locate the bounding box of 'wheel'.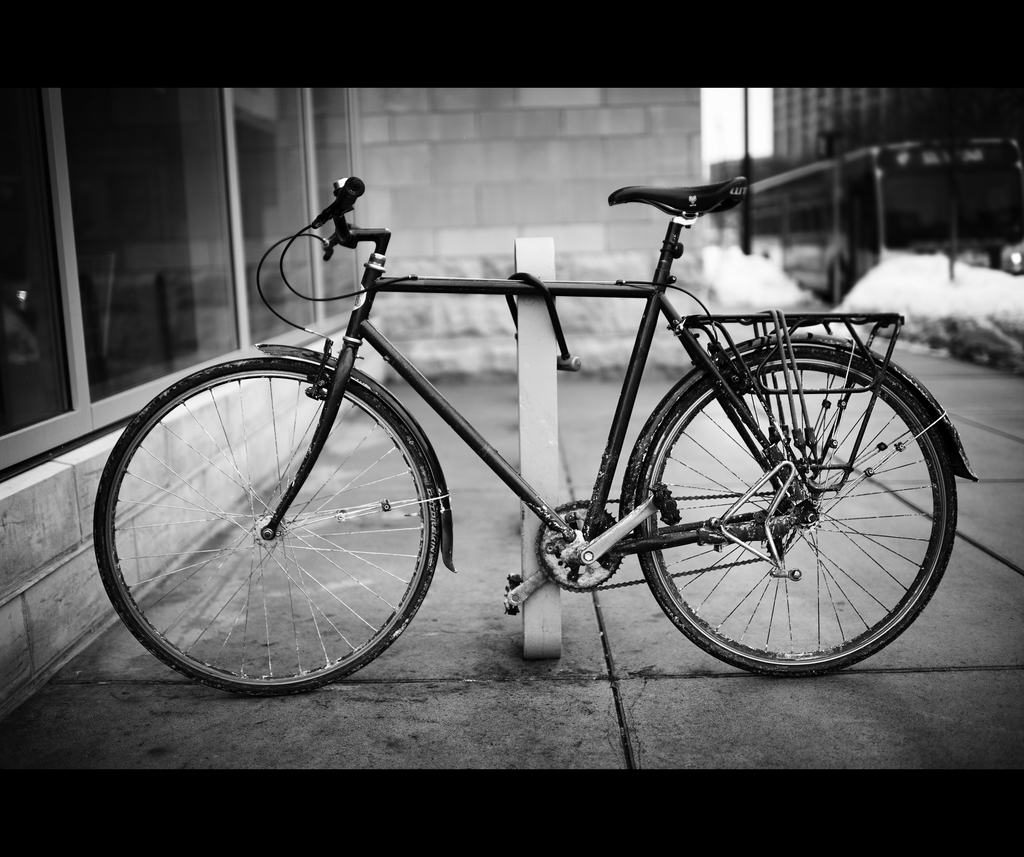
Bounding box: l=92, t=355, r=441, b=697.
